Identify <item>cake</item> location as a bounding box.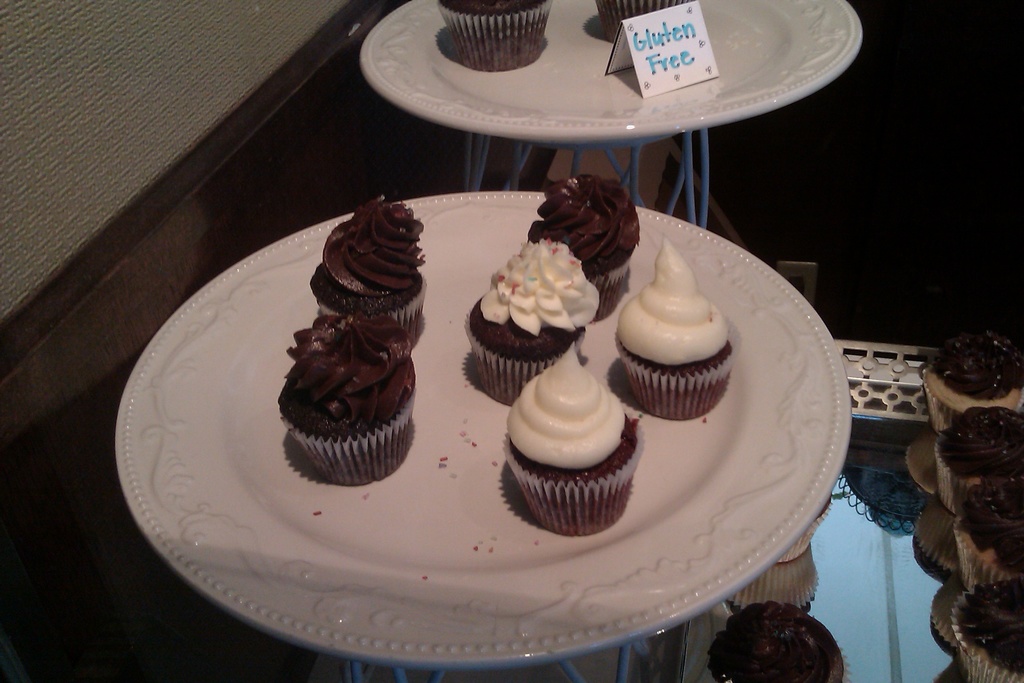
rect(499, 352, 639, 536).
